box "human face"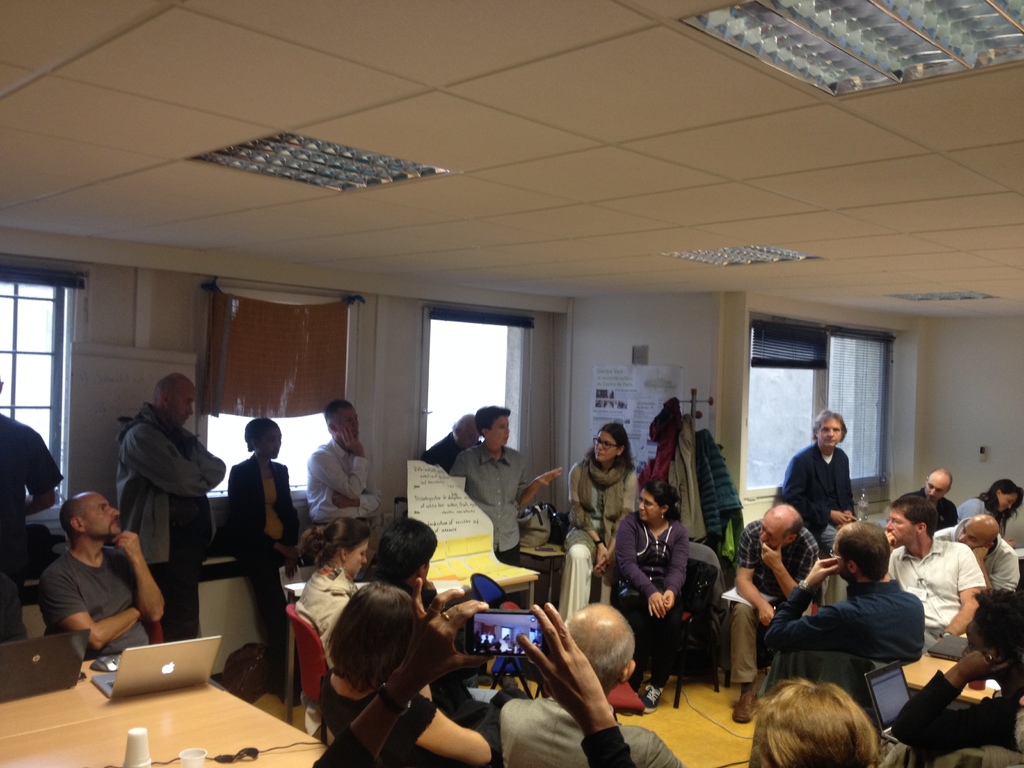
rect(763, 517, 785, 547)
